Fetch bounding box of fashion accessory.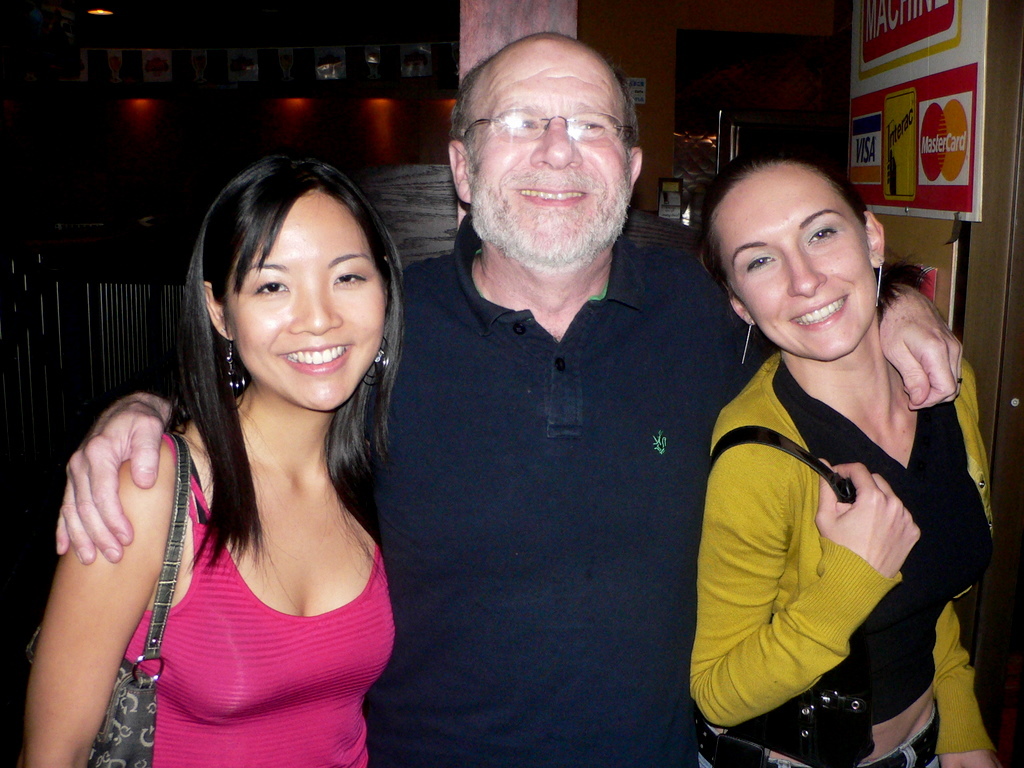
Bbox: 217,346,254,391.
